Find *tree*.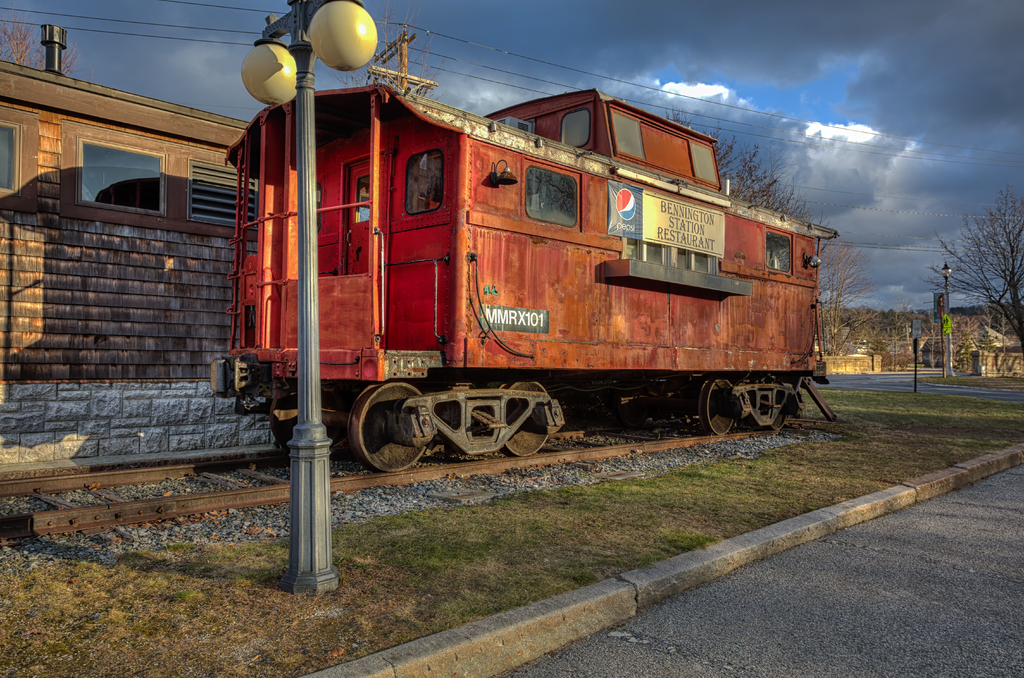
(946, 181, 1016, 328).
